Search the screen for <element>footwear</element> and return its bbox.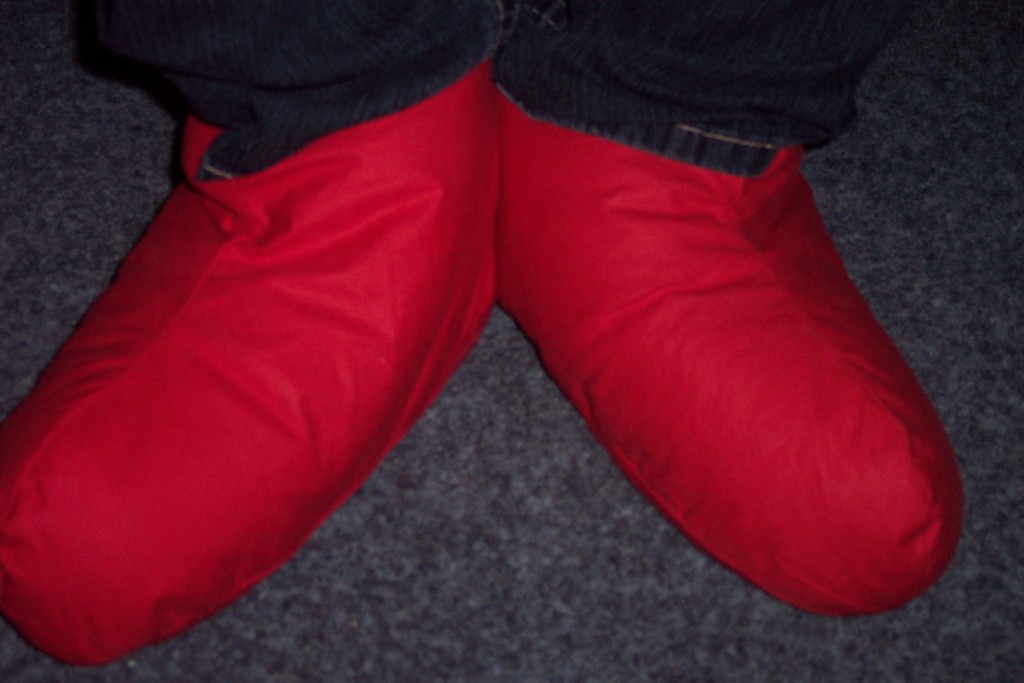
Found: 502:69:965:621.
